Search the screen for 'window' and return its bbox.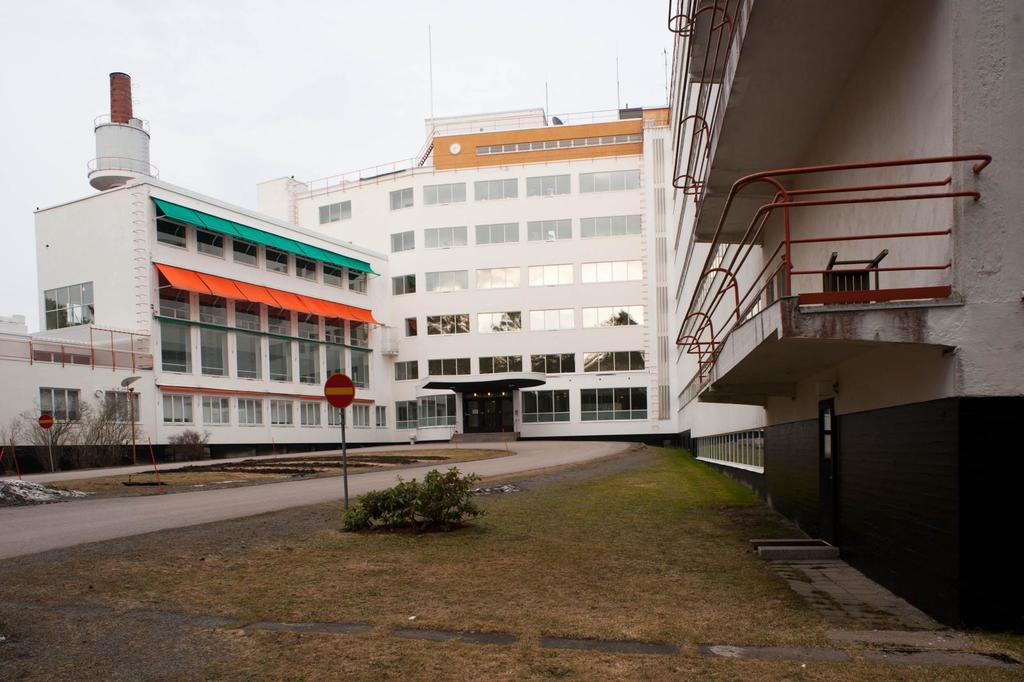
Found: region(474, 176, 515, 199).
